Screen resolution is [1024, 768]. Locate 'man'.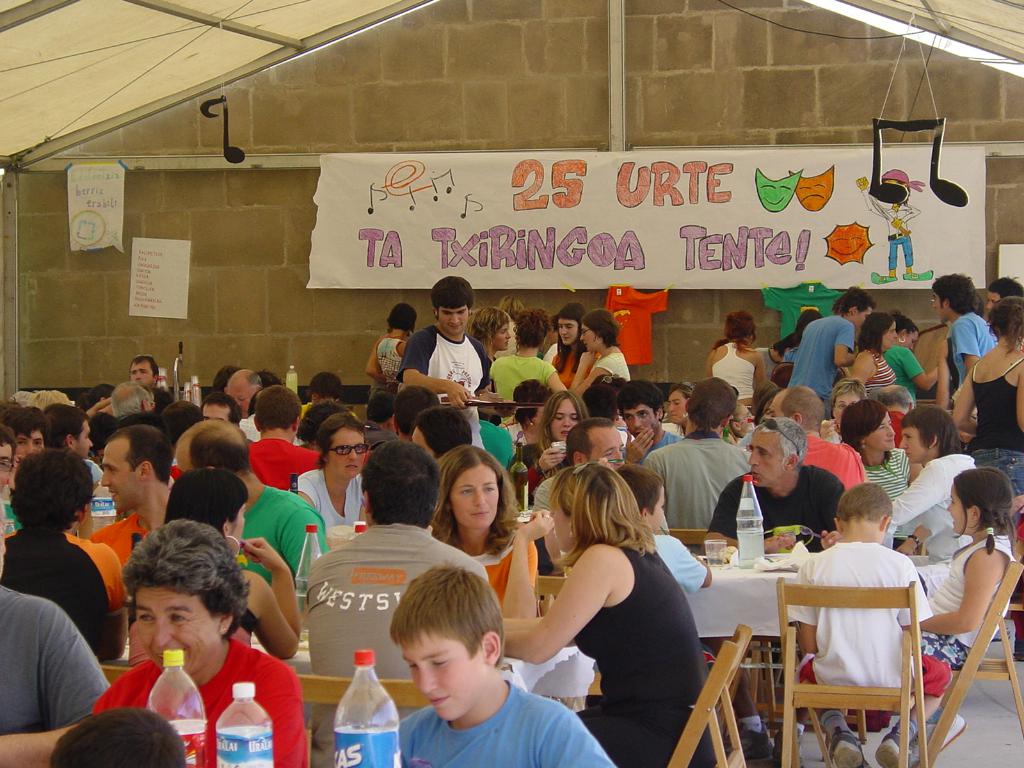
select_region(88, 378, 156, 450).
